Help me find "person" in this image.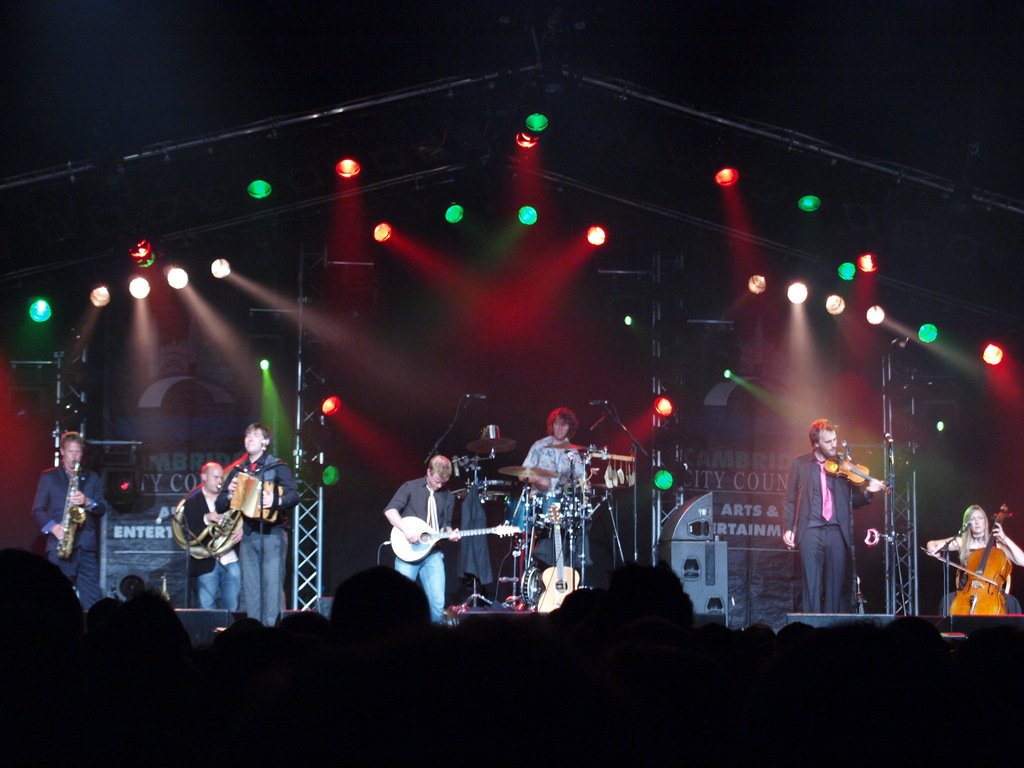
Found it: bbox=[919, 507, 1021, 620].
